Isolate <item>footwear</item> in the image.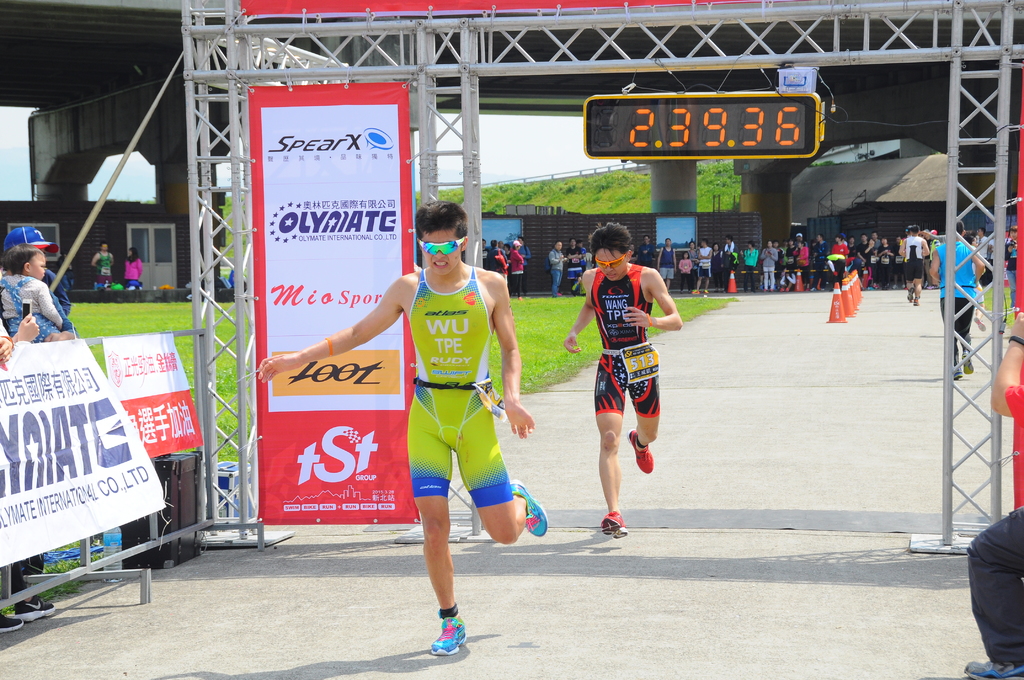
Isolated region: 950,362,961,384.
